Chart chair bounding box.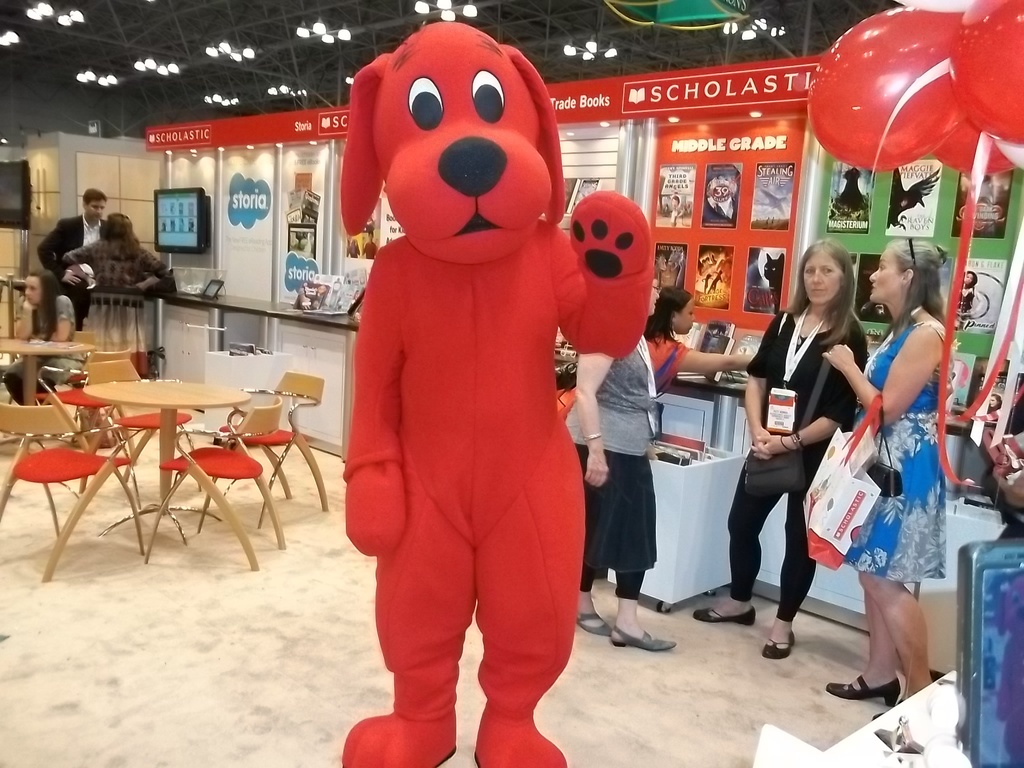
Charted: bbox(0, 399, 150, 580).
